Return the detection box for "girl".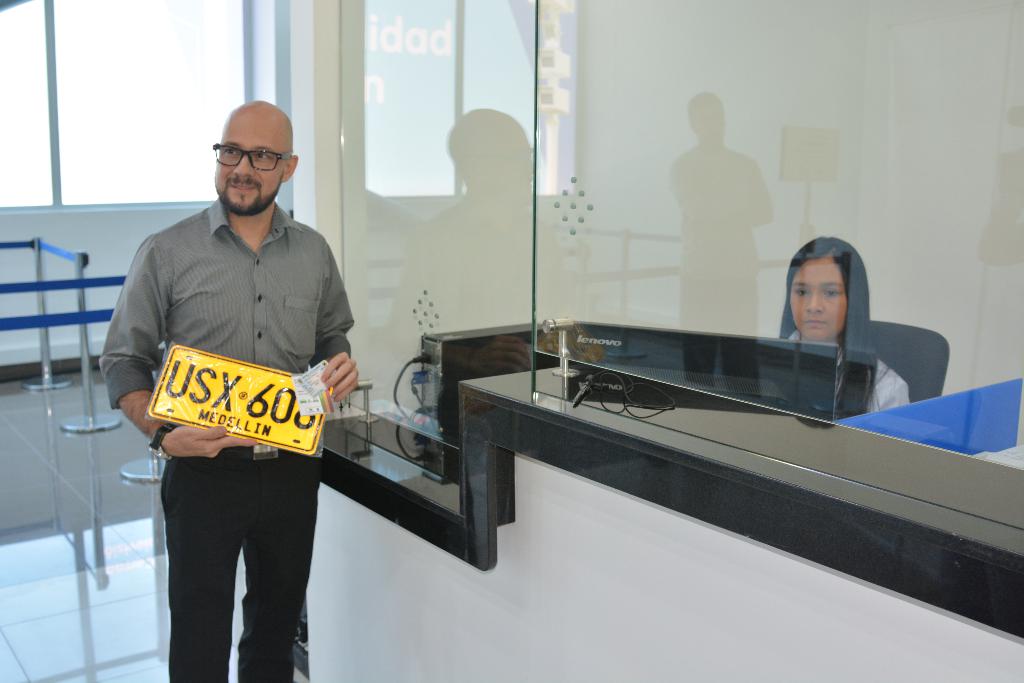
[774,225,909,420].
